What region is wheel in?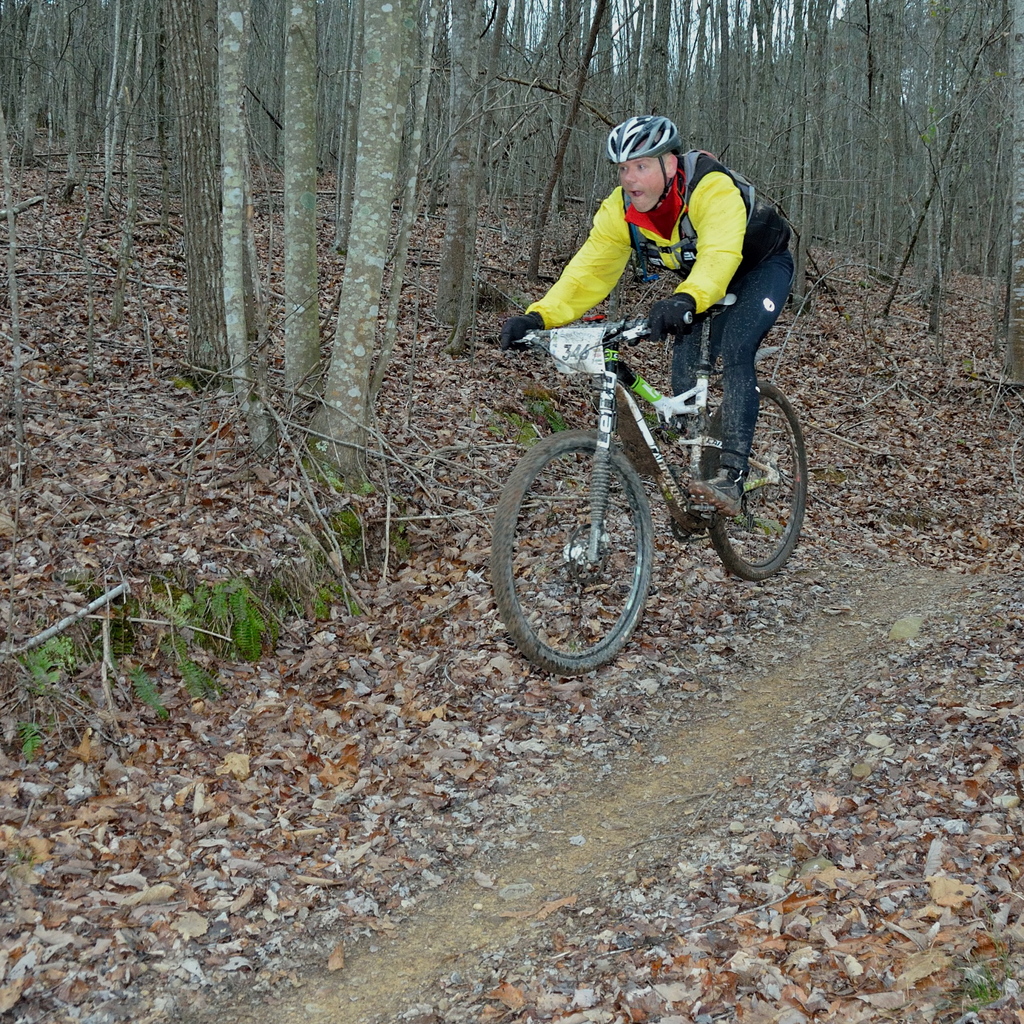
crop(701, 376, 813, 584).
